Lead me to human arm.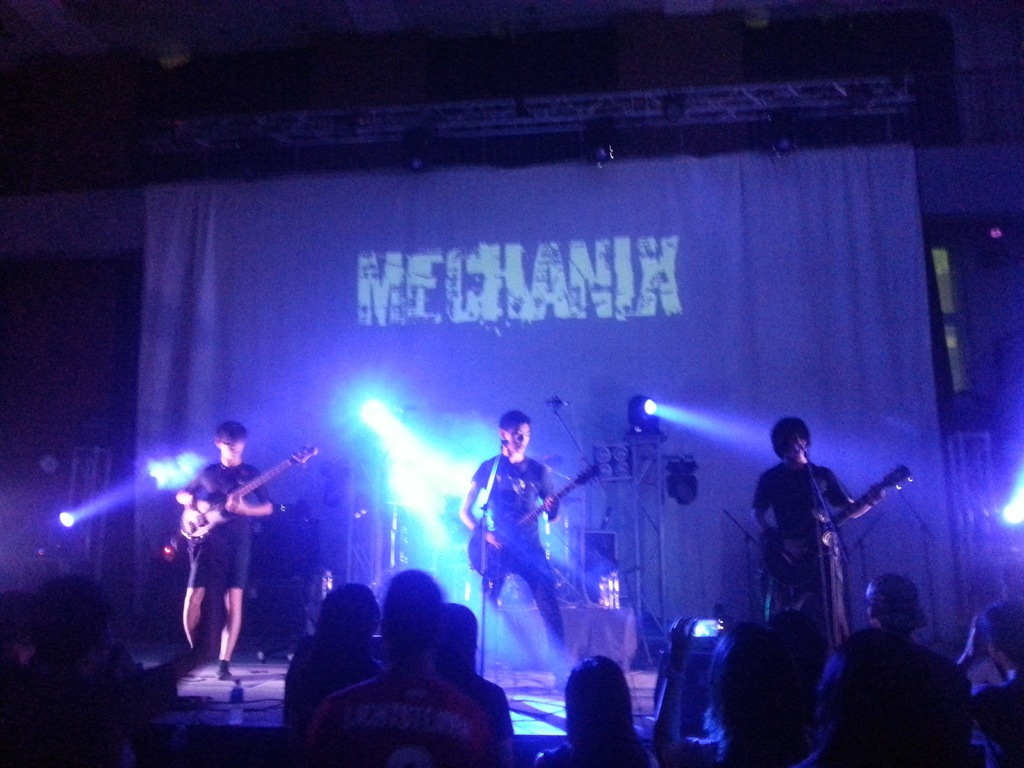
Lead to [458, 460, 503, 552].
